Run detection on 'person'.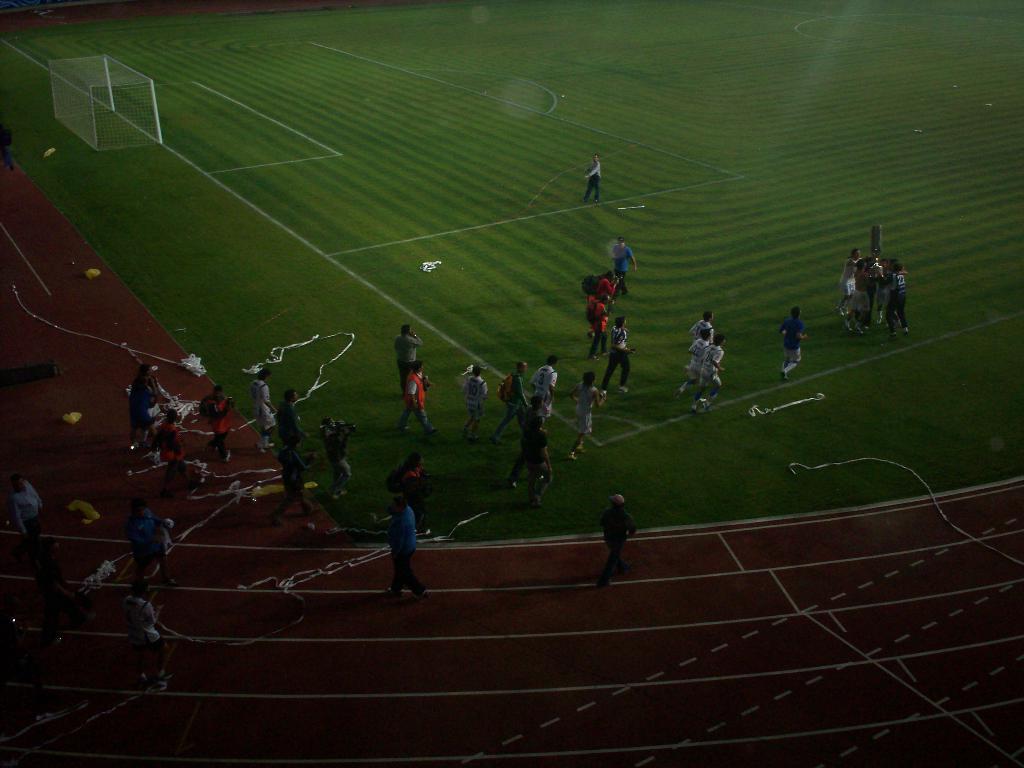
Result: (396, 451, 435, 531).
